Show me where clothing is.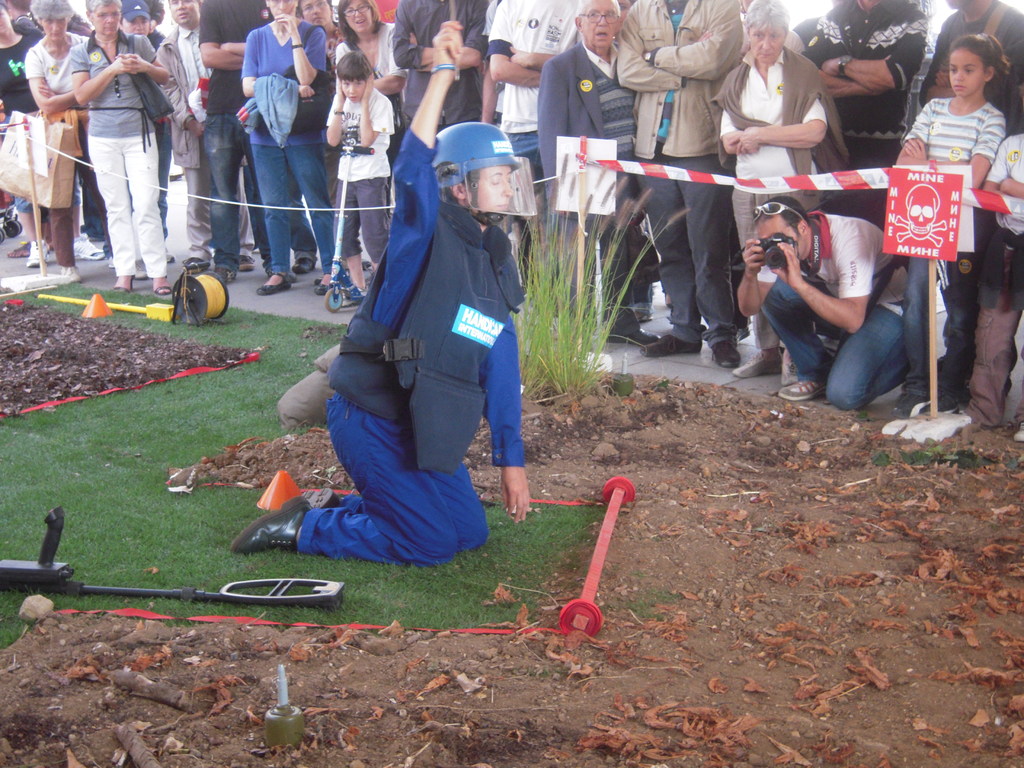
clothing is at Rect(984, 134, 1023, 425).
